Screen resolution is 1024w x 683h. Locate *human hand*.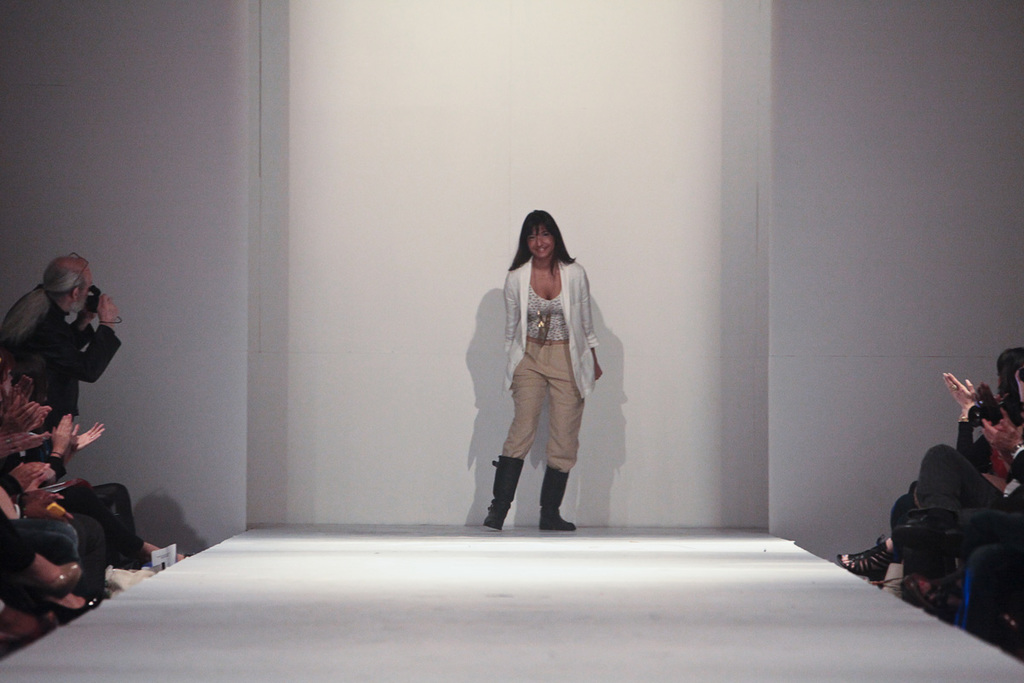
left=9, top=462, right=47, bottom=493.
